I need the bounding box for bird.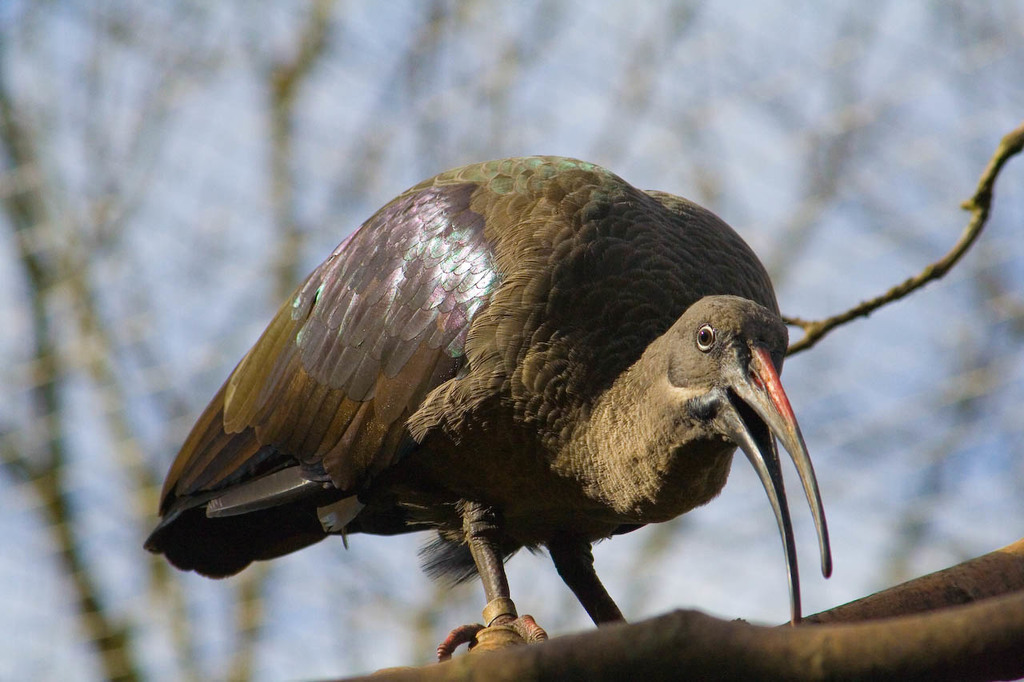
Here it is: 149, 154, 845, 681.
